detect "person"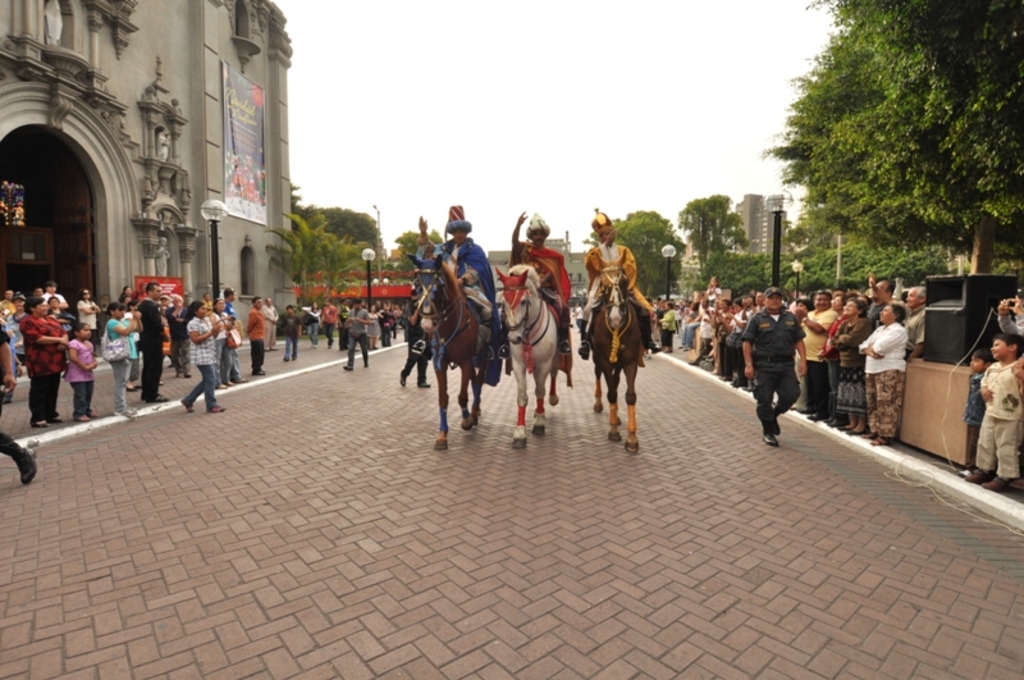
l=412, t=200, r=493, b=360
